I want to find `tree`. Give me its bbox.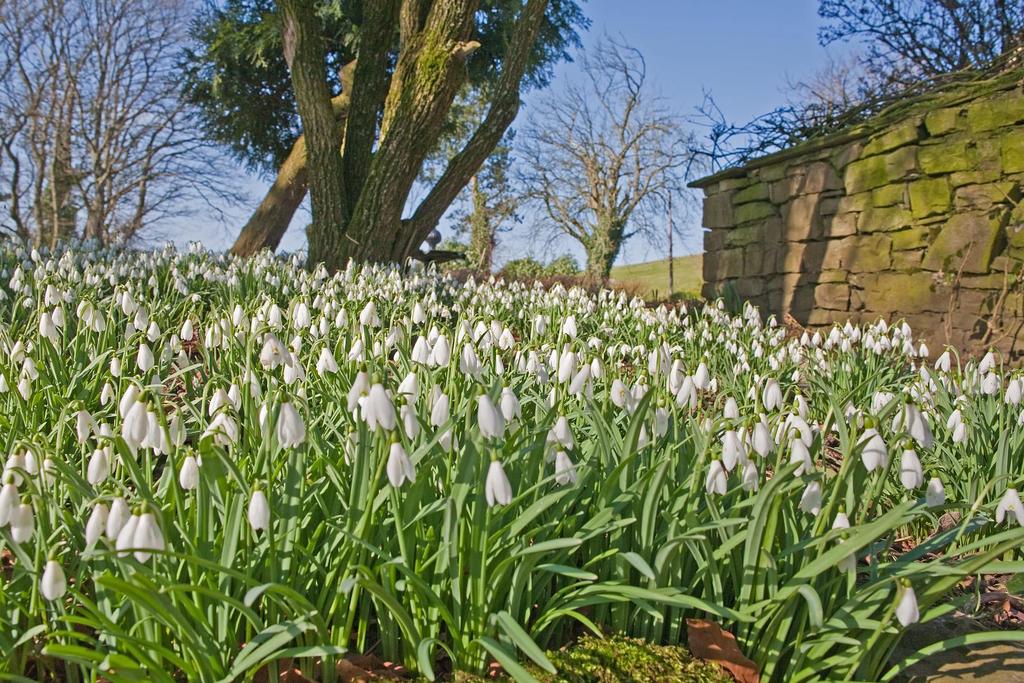
{"left": 806, "top": 0, "right": 1023, "bottom": 89}.
